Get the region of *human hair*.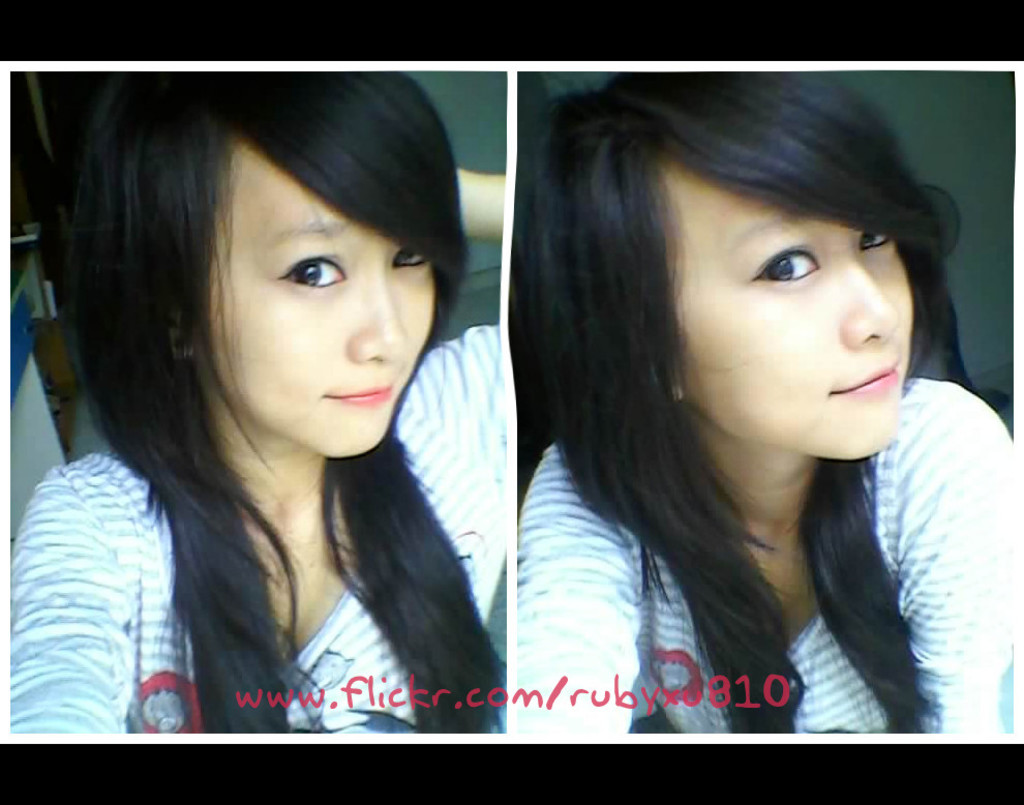
select_region(63, 85, 481, 622).
